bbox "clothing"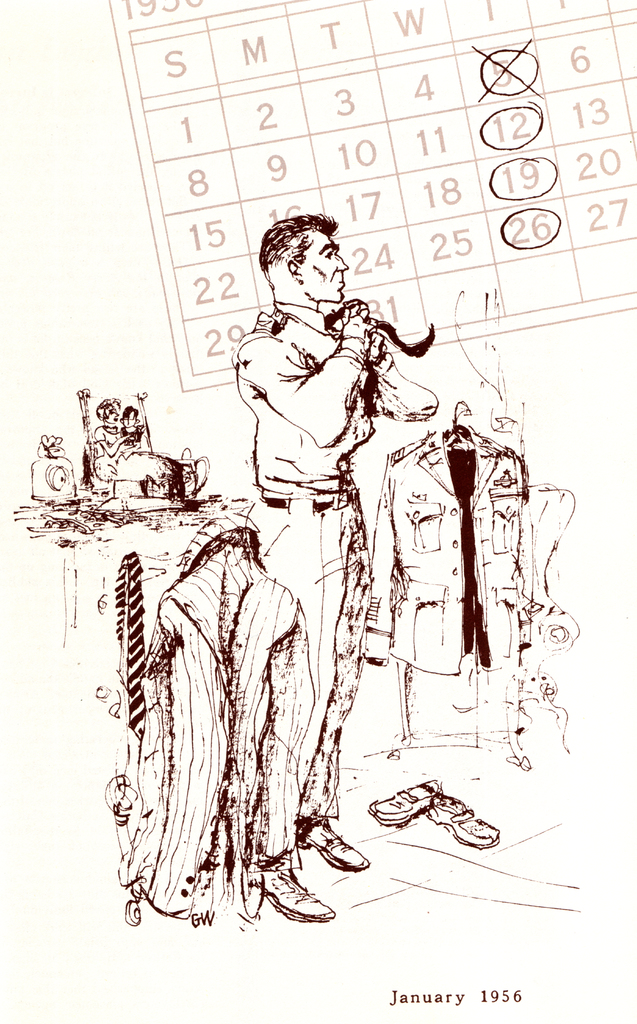
[234, 301, 434, 868]
